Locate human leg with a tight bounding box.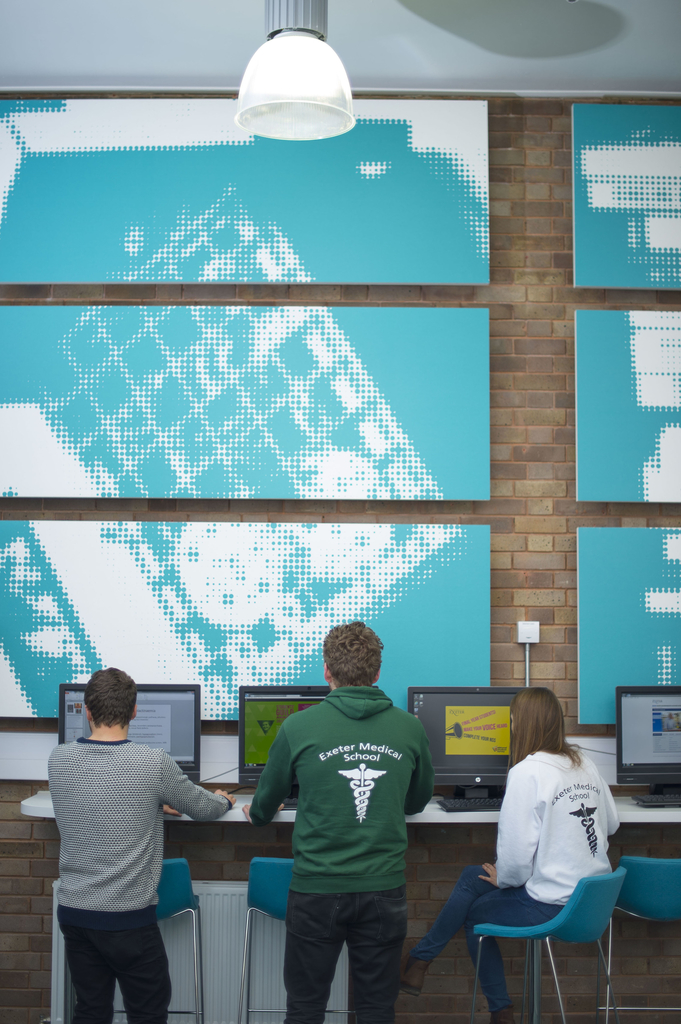
bbox=(132, 915, 166, 1023).
